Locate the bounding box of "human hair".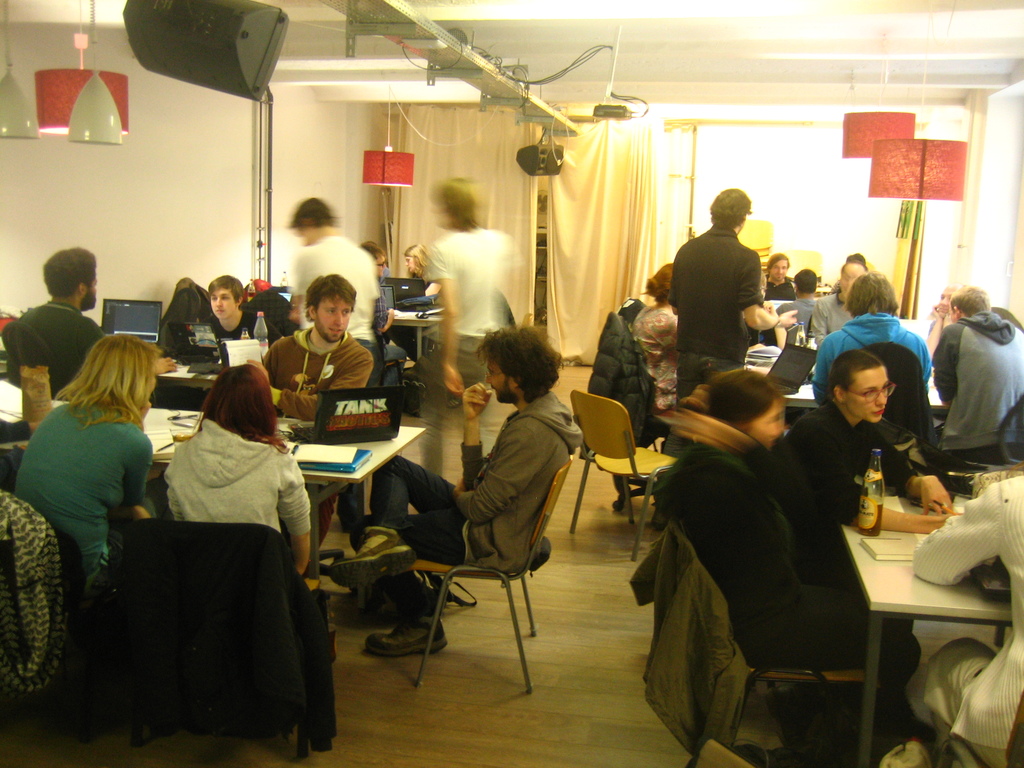
Bounding box: 288,196,337,234.
